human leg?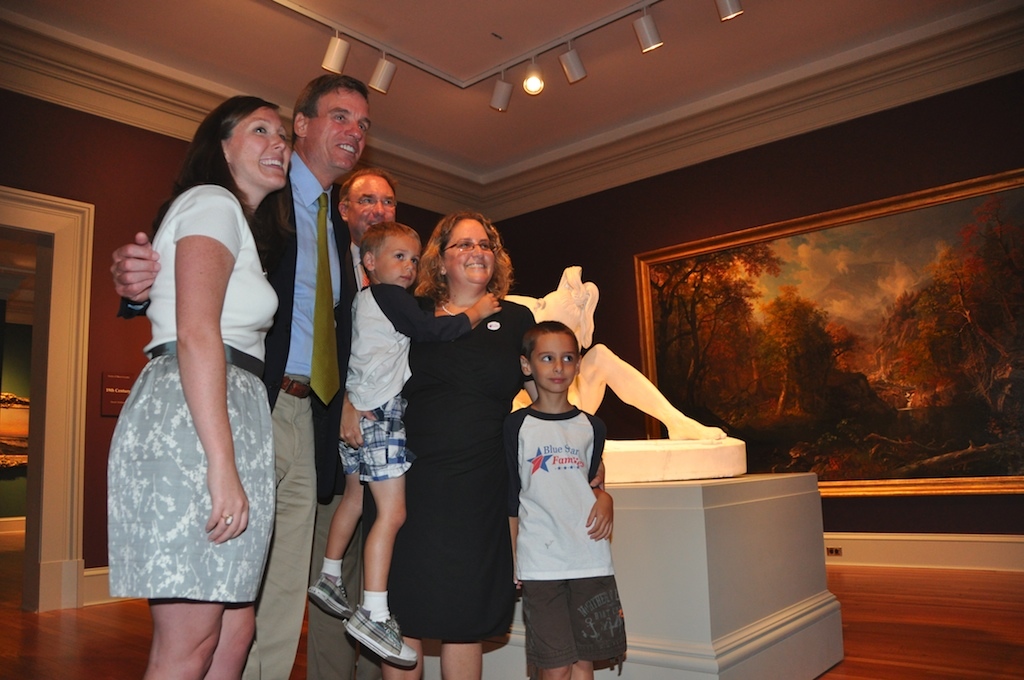
[x1=140, y1=363, x2=227, y2=679]
